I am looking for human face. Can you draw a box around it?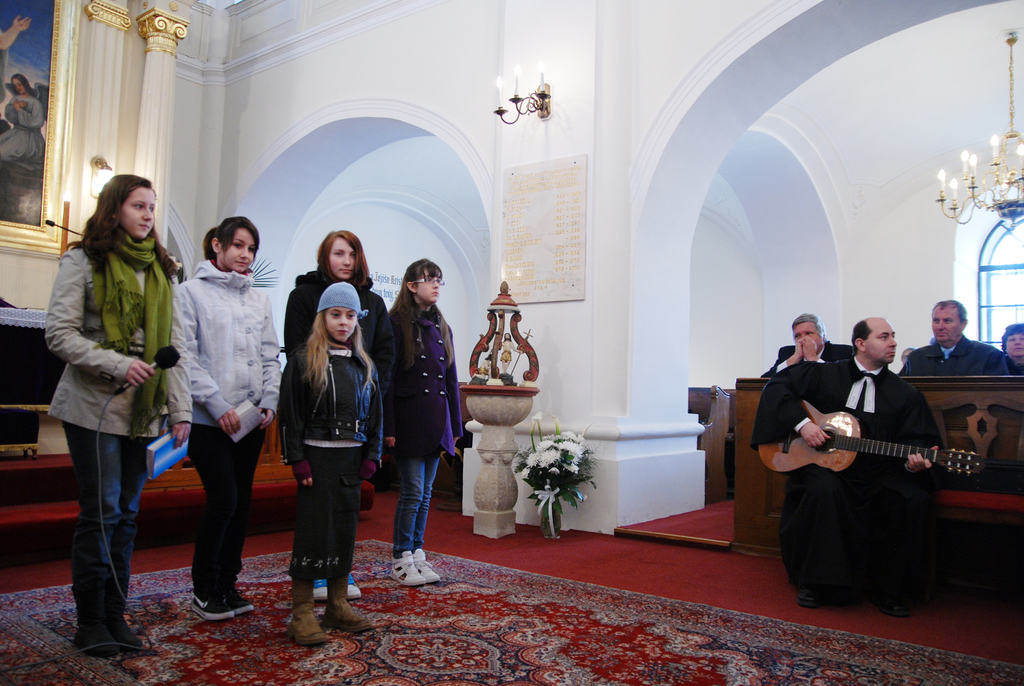
Sure, the bounding box is <box>416,266,440,303</box>.
